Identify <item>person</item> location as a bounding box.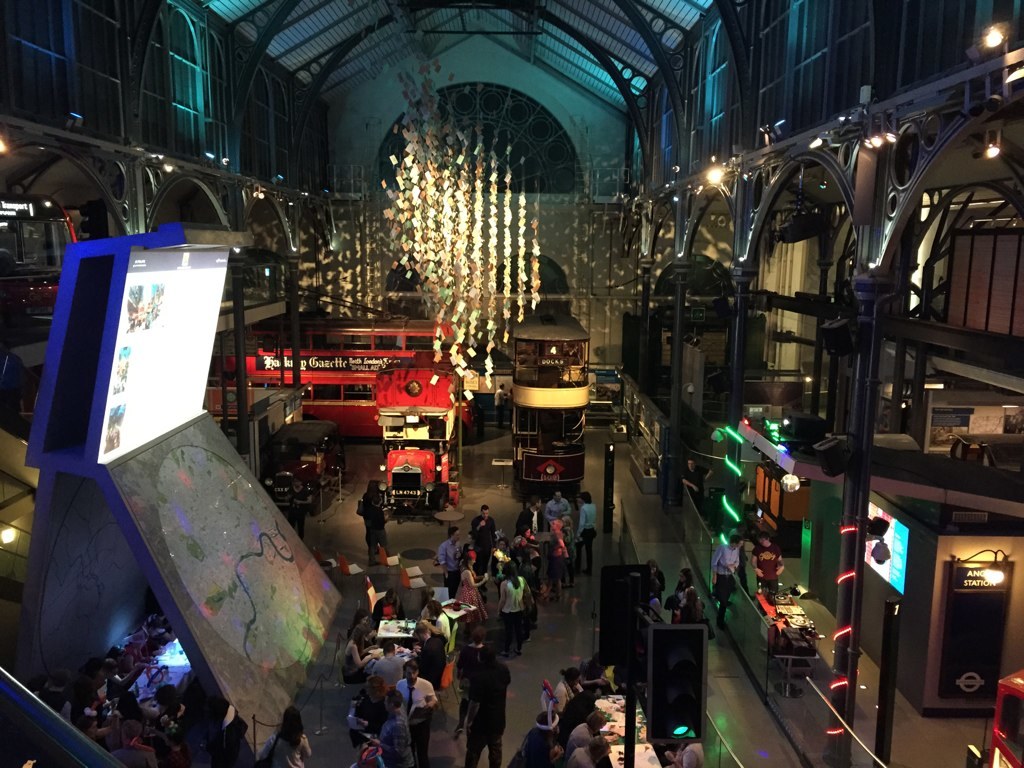
(260,706,314,767).
